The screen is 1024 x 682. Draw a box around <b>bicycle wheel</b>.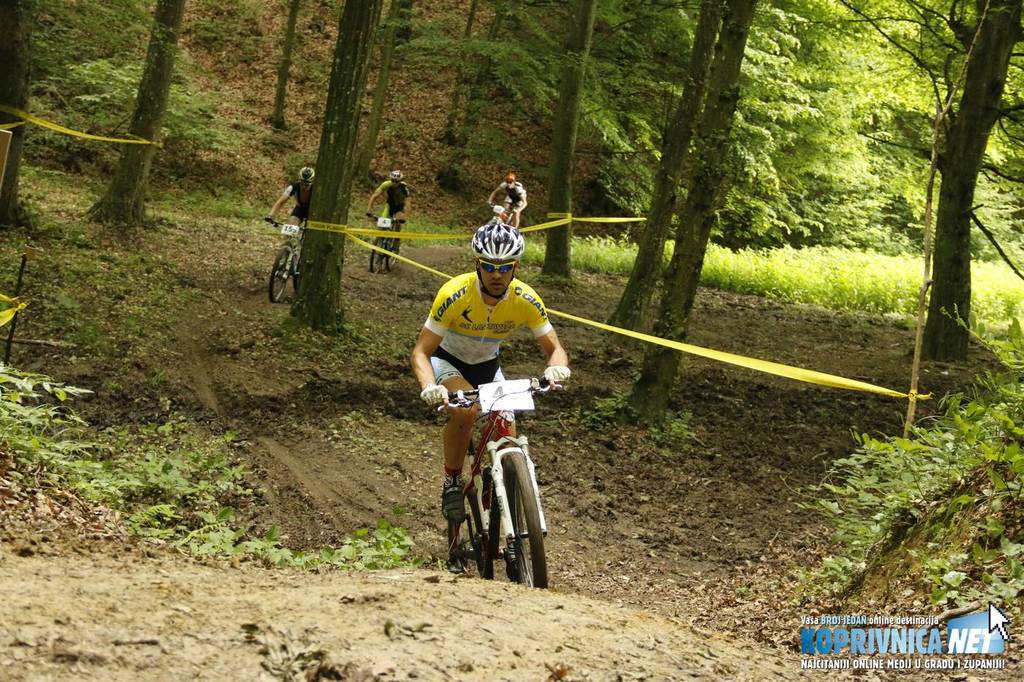
385:235:395:270.
